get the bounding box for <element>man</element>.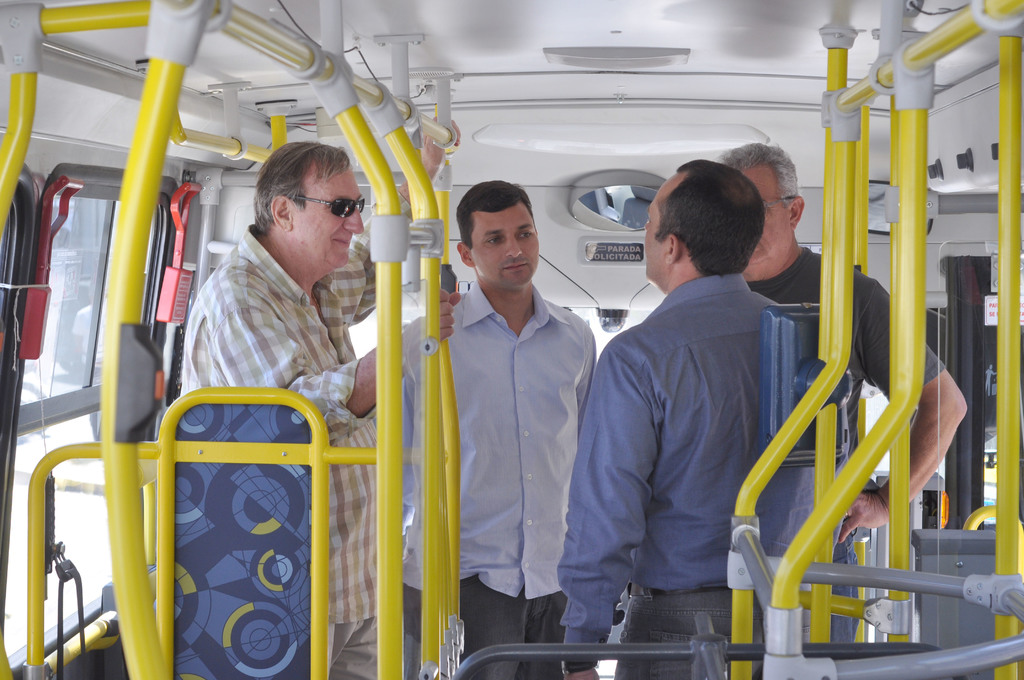
<region>556, 159, 845, 679</region>.
